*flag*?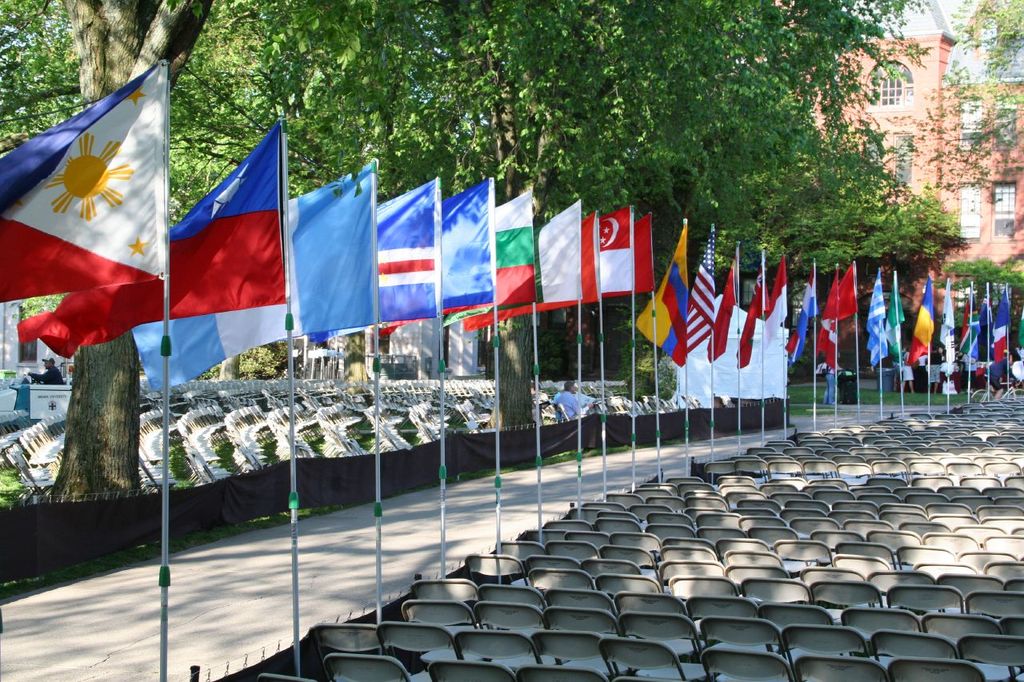
x1=937, y1=275, x2=958, y2=382
